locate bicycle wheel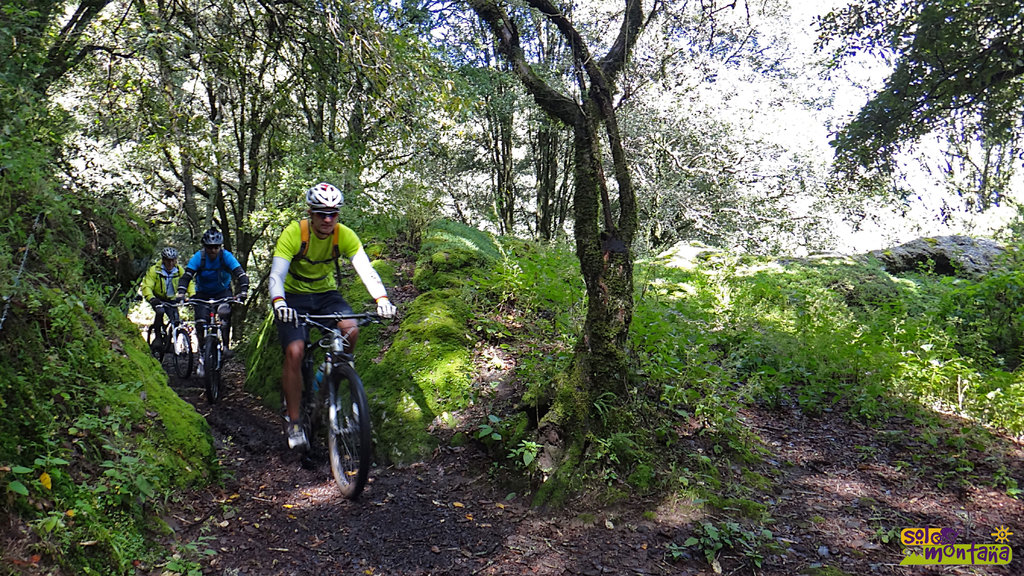
(278, 344, 312, 461)
